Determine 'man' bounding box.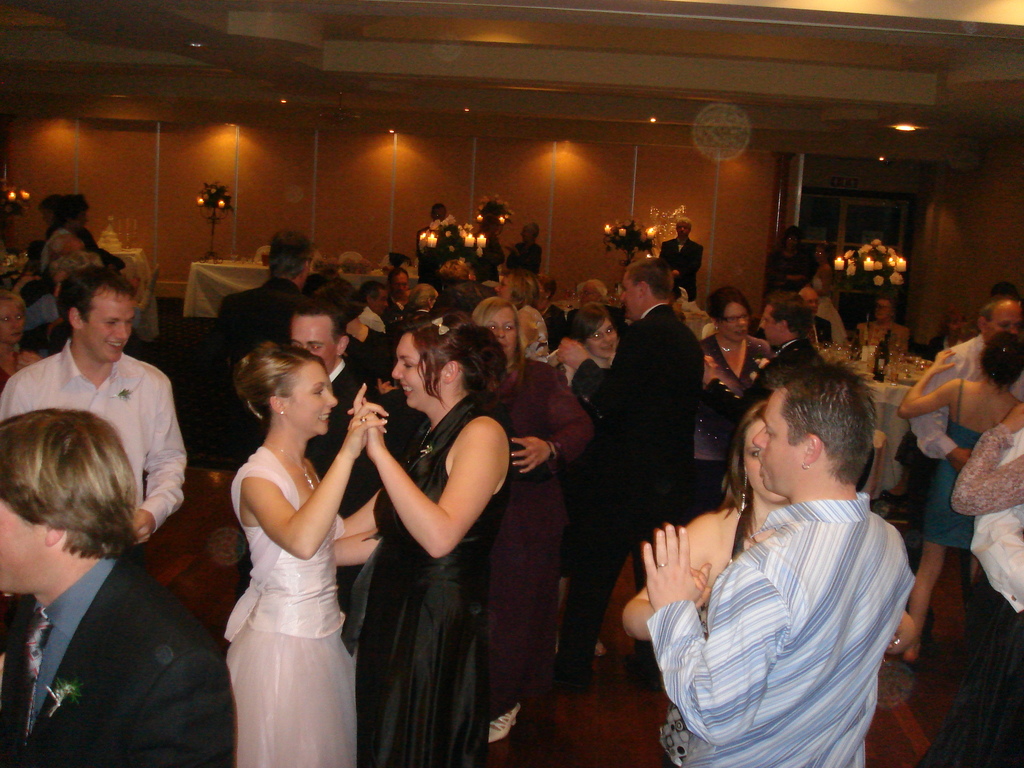
Determined: Rect(735, 298, 829, 413).
